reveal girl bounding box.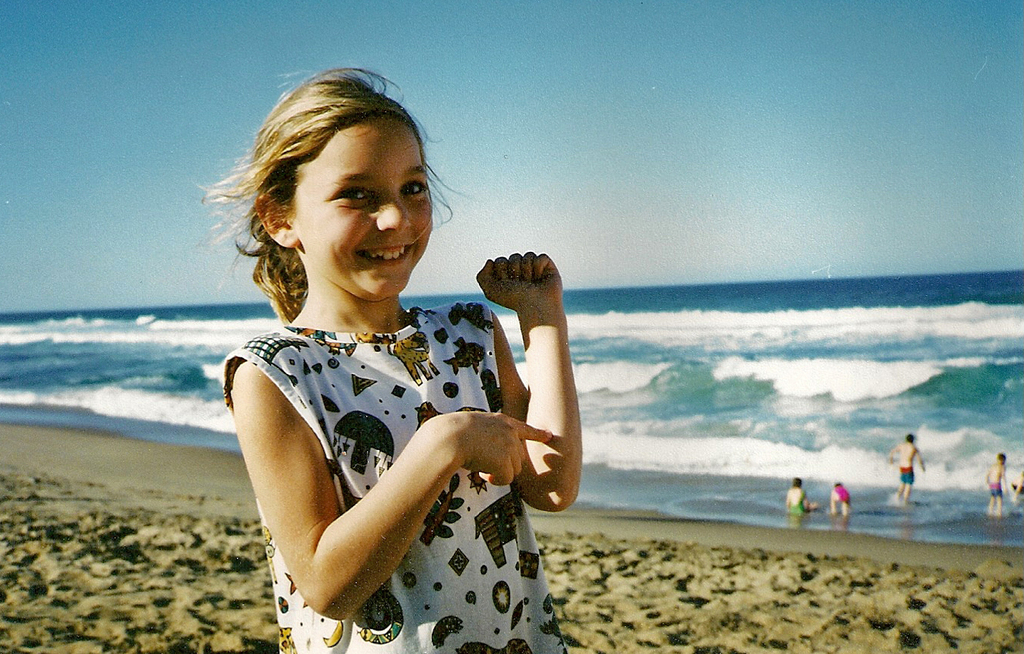
Revealed: pyautogui.locateOnScreen(778, 478, 822, 513).
